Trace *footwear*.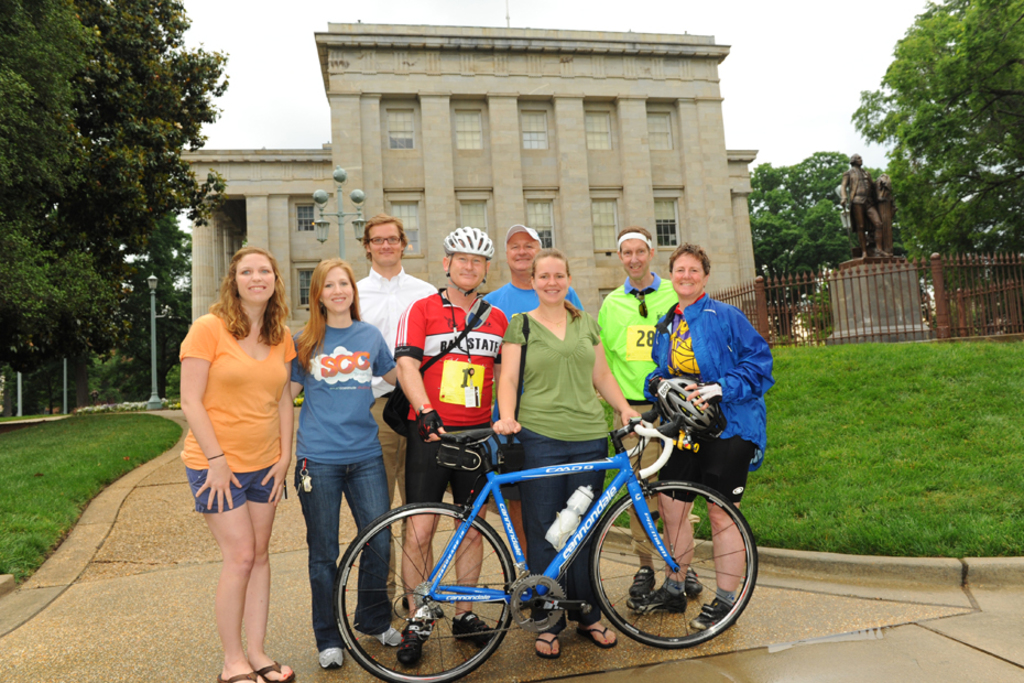
Traced to <bbox>629, 566, 654, 599</bbox>.
